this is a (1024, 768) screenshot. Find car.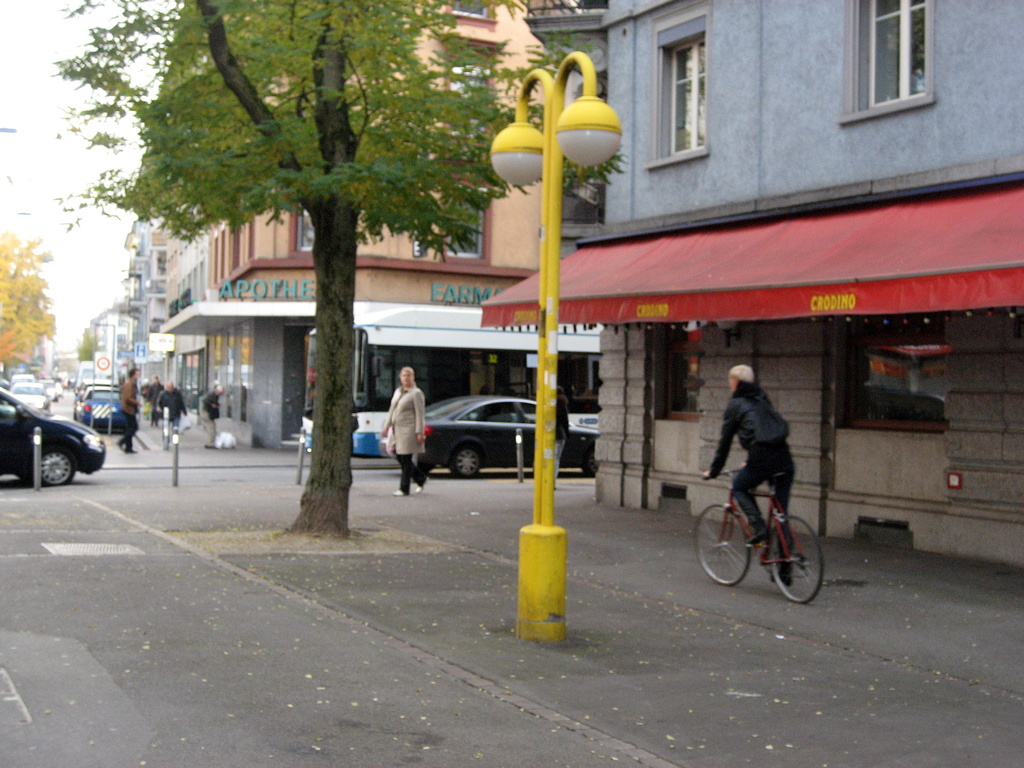
Bounding box: <region>73, 389, 119, 430</region>.
